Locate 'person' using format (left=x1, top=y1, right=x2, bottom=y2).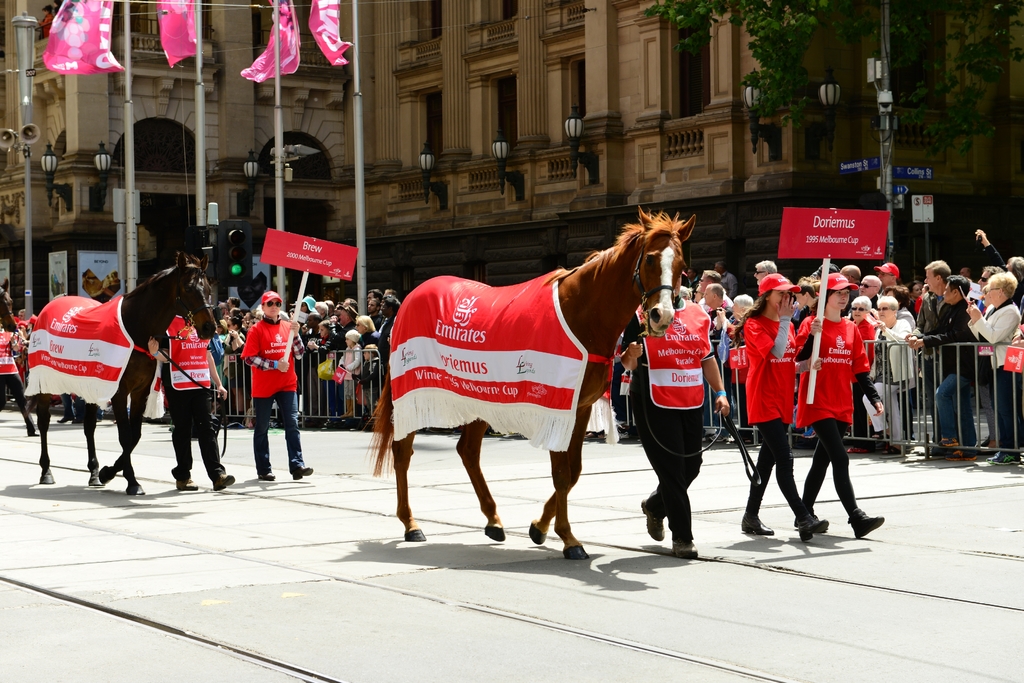
(left=239, top=292, right=310, bottom=481).
